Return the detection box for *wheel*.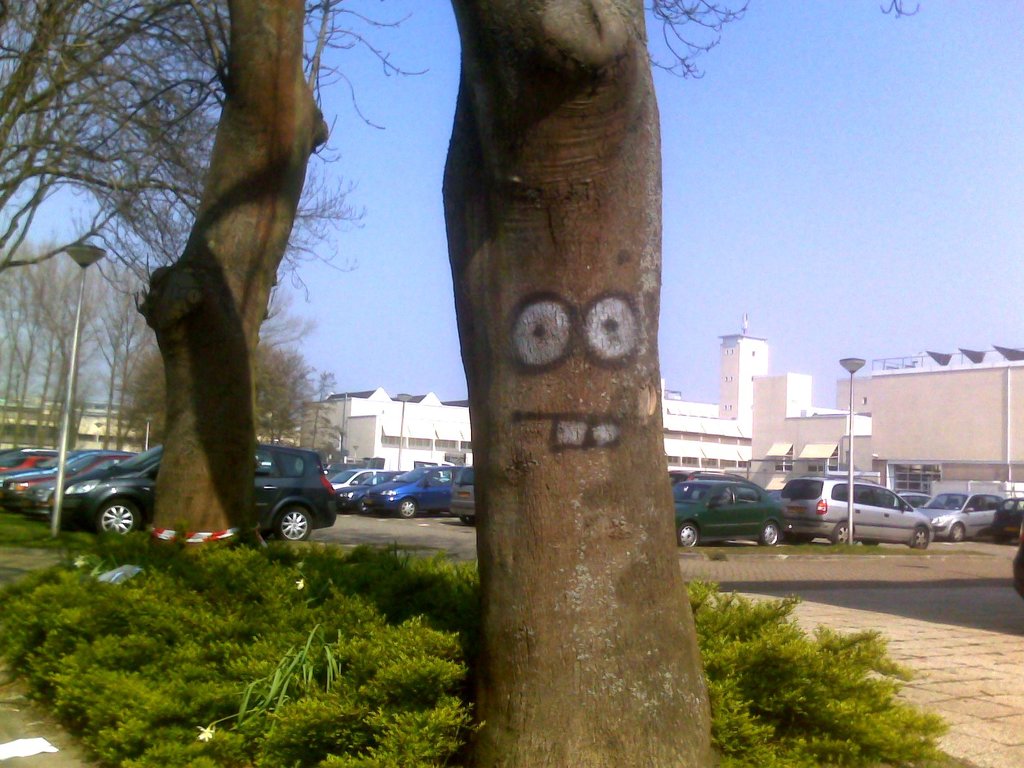
(x1=678, y1=522, x2=697, y2=545).
